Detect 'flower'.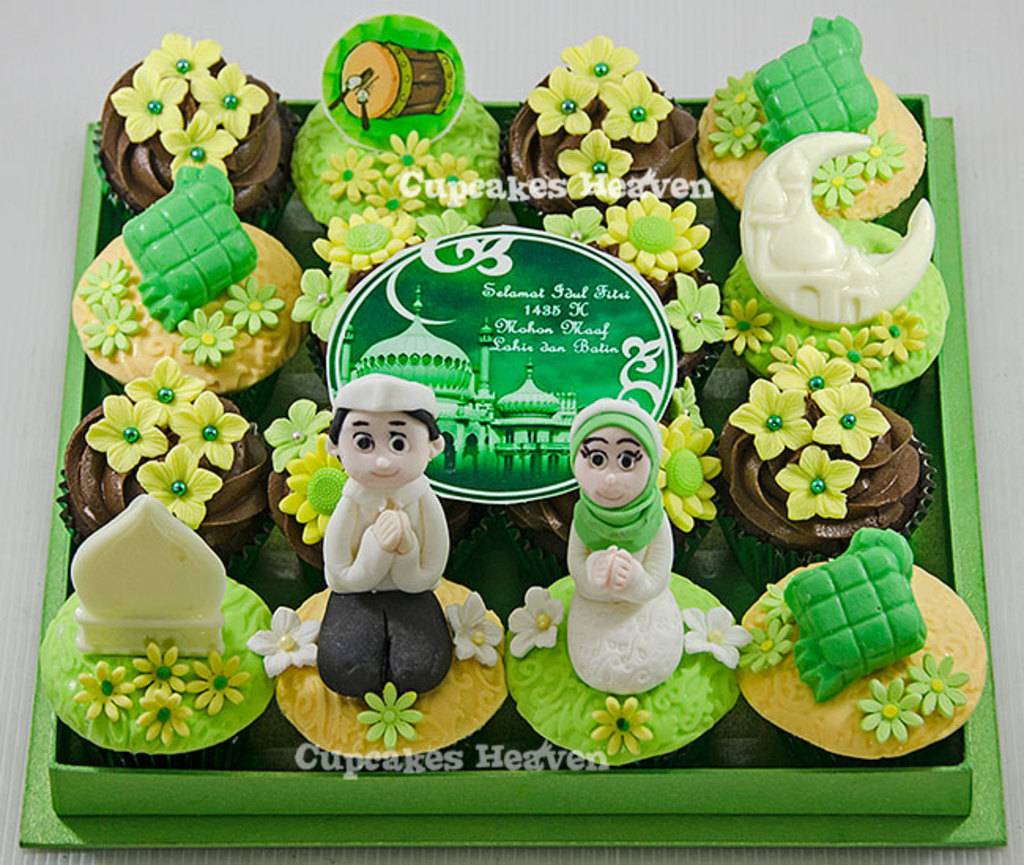
Detected at {"x1": 679, "y1": 608, "x2": 748, "y2": 670}.
